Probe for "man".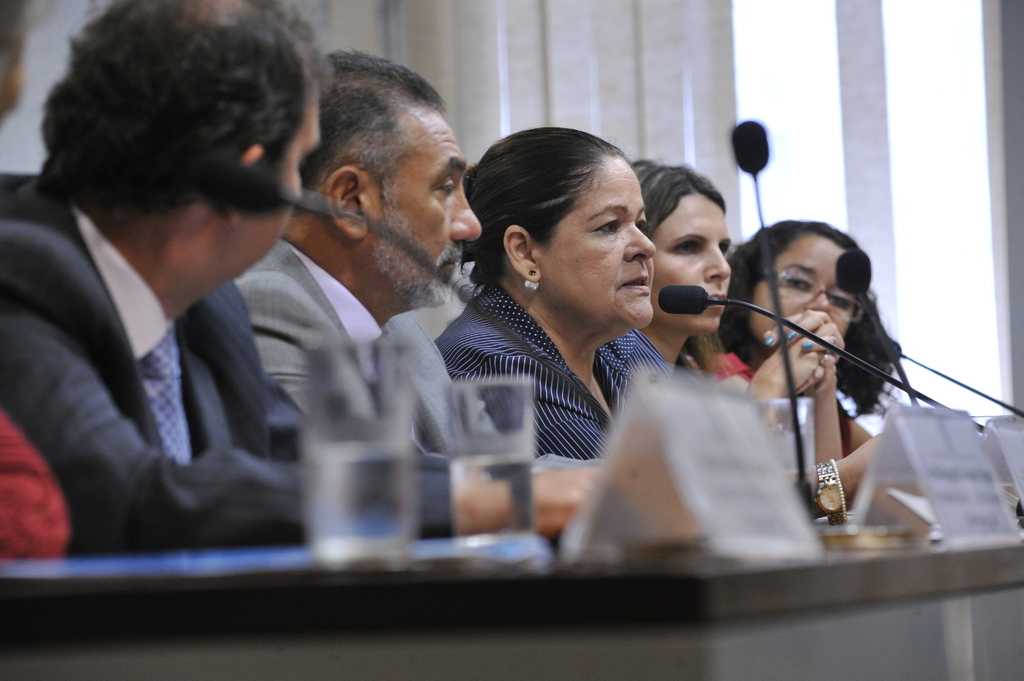
Probe result: Rect(228, 54, 653, 552).
